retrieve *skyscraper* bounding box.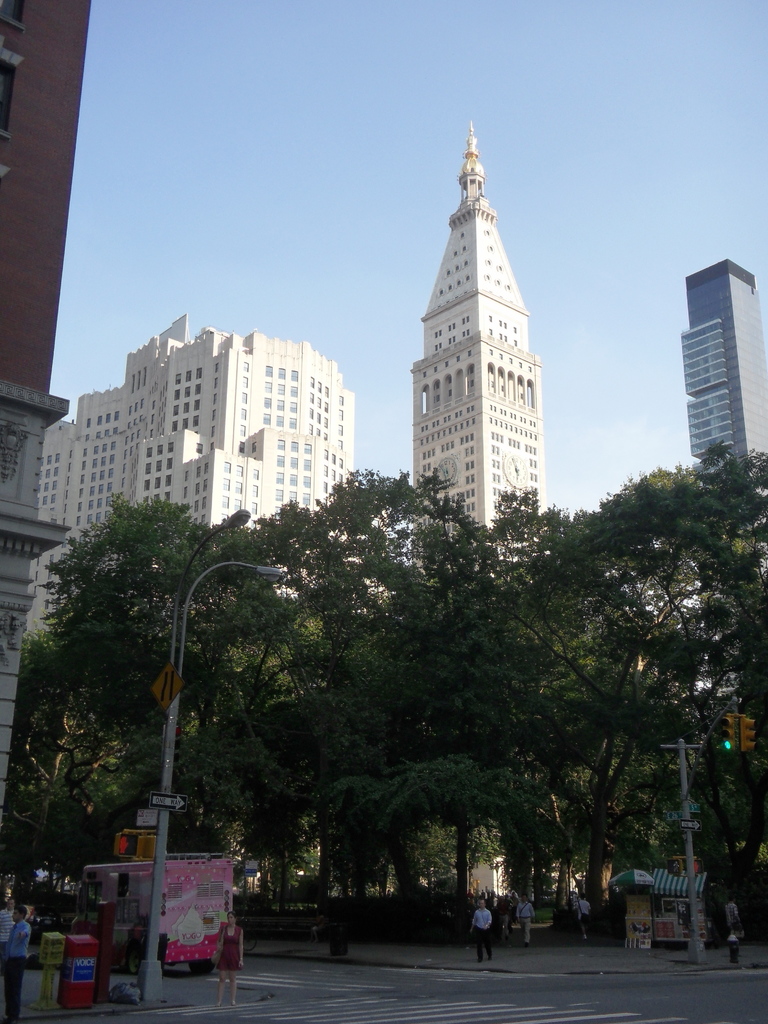
Bounding box: [left=675, top=255, right=767, bottom=692].
